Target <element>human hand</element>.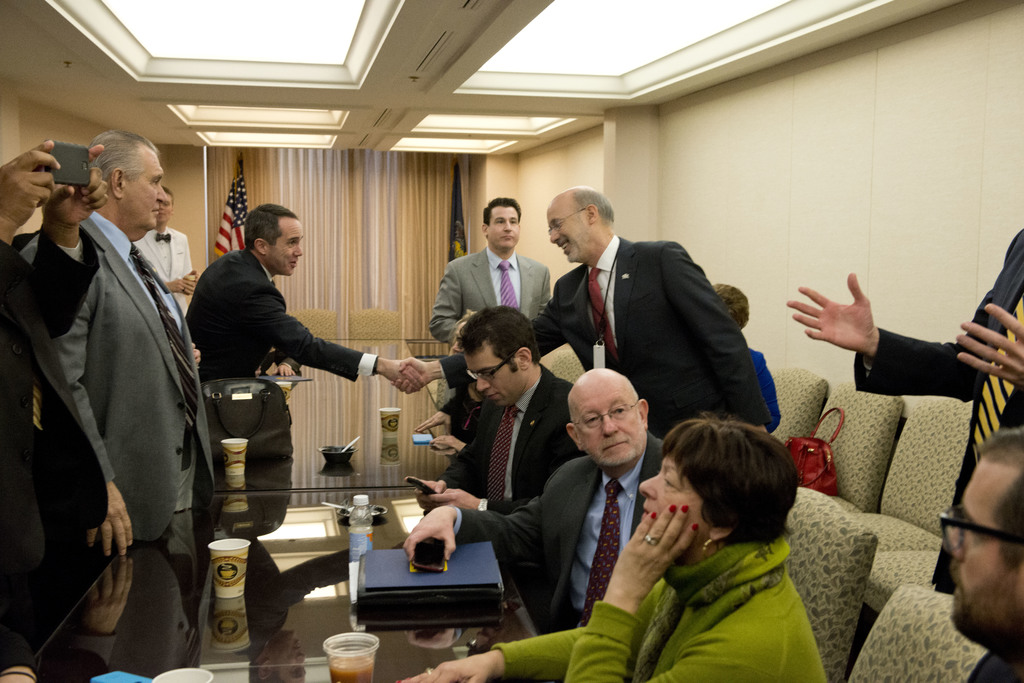
Target region: Rect(397, 658, 491, 682).
